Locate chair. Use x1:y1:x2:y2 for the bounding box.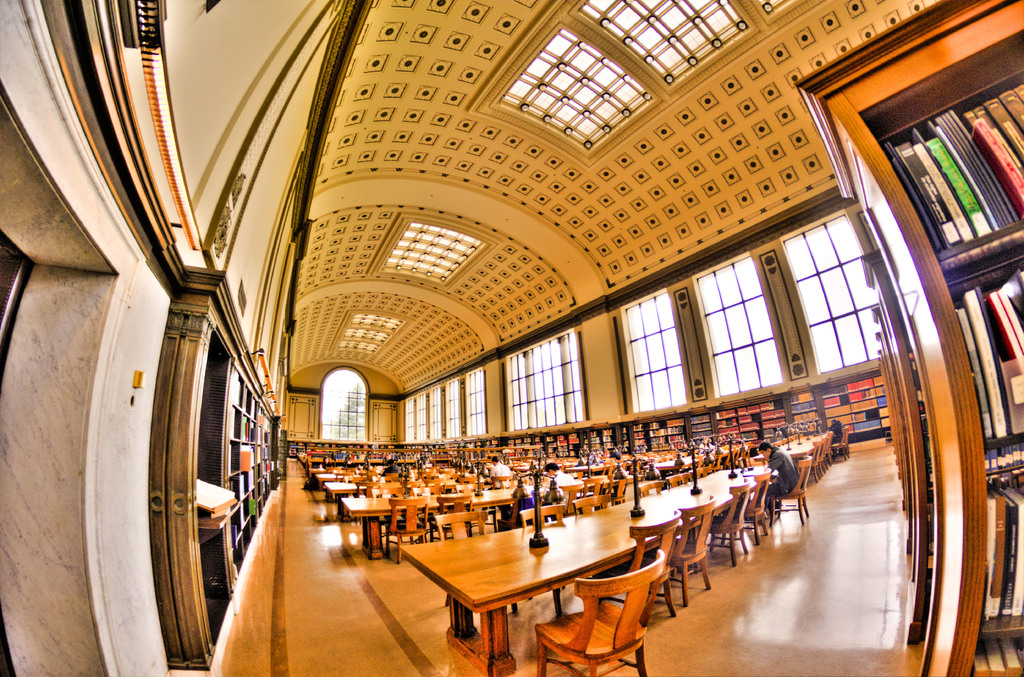
383:493:428:564.
